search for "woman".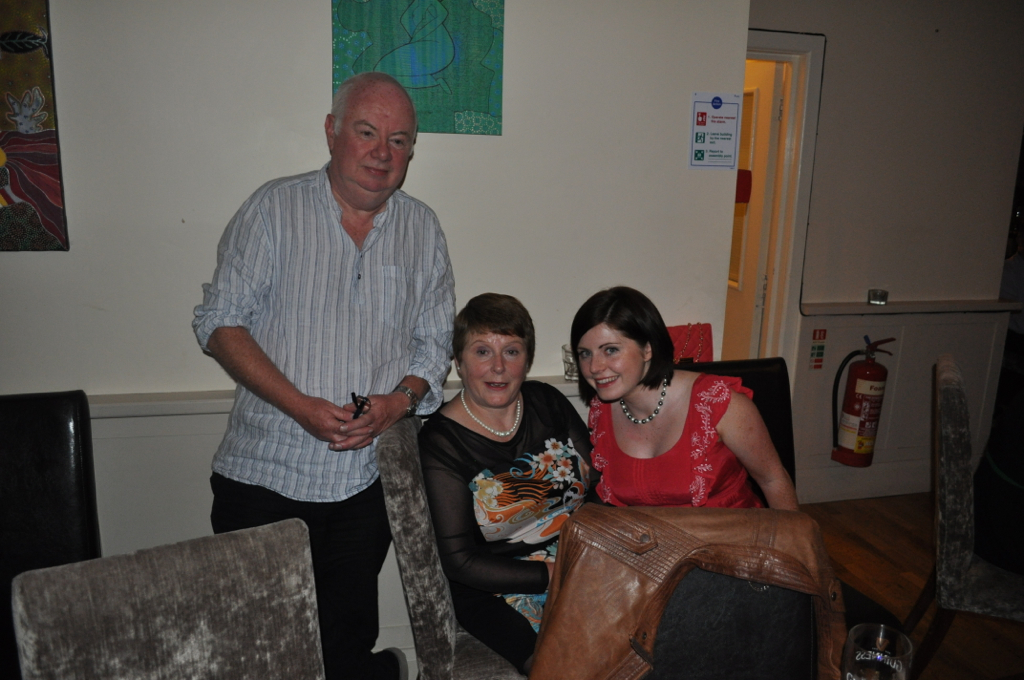
Found at select_region(413, 292, 607, 676).
